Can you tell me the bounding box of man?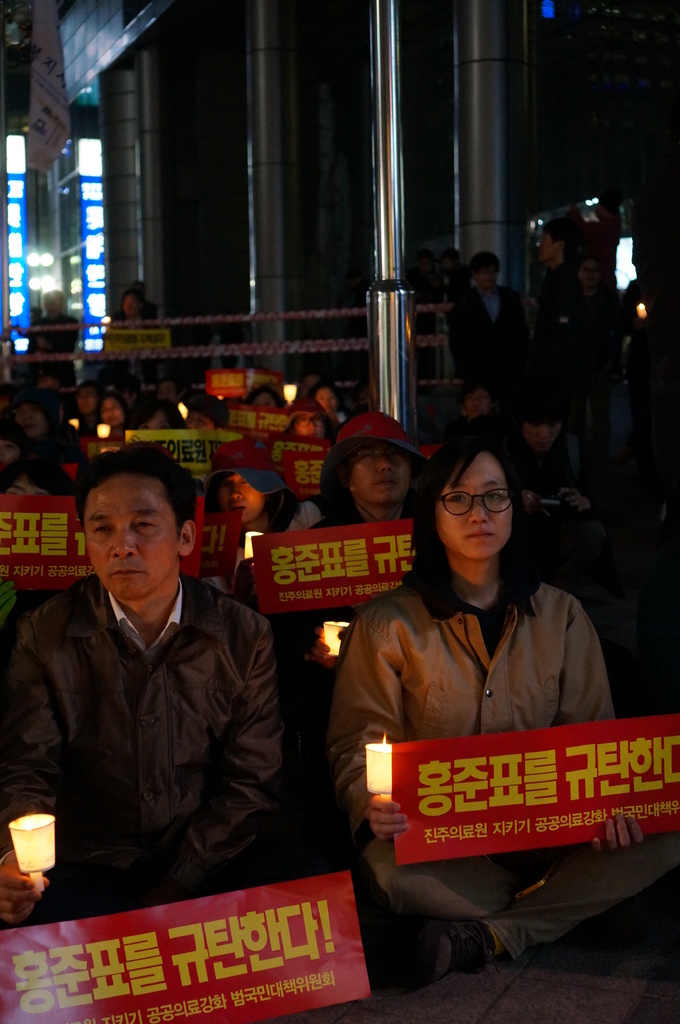
[530, 216, 588, 438].
